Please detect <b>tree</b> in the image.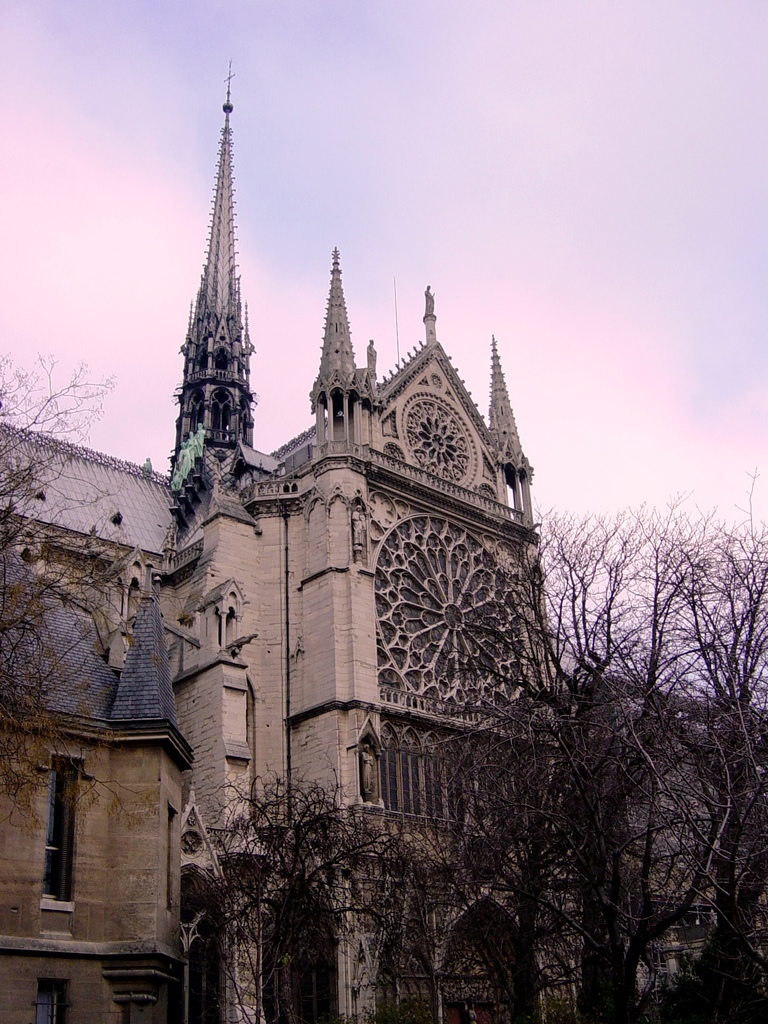
x1=186 y1=758 x2=442 y2=1023.
